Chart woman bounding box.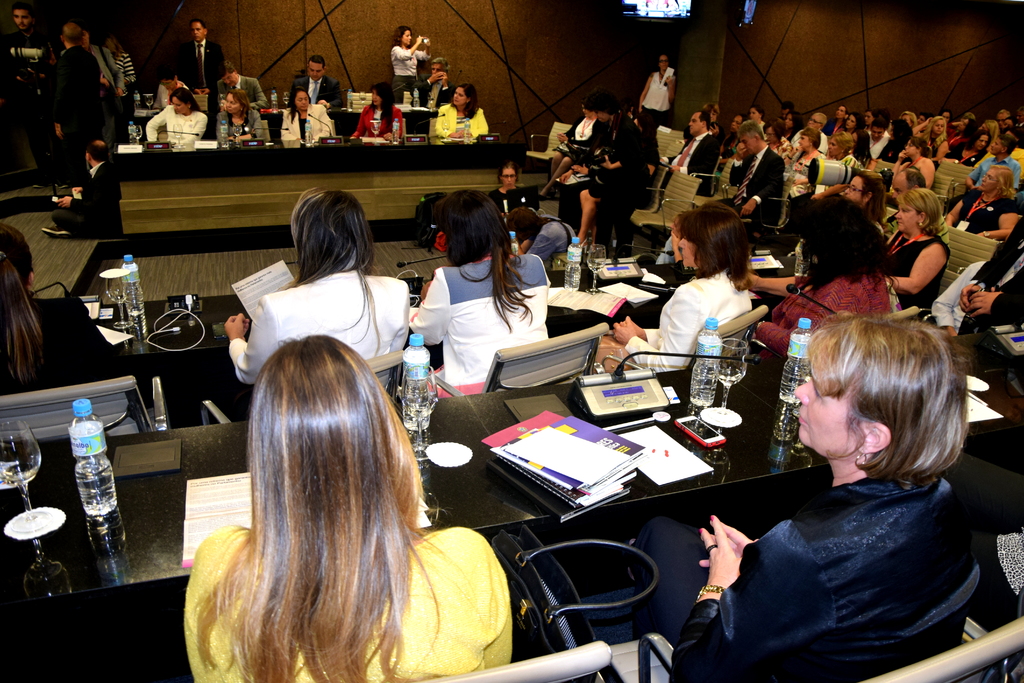
Charted: detection(353, 81, 404, 140).
